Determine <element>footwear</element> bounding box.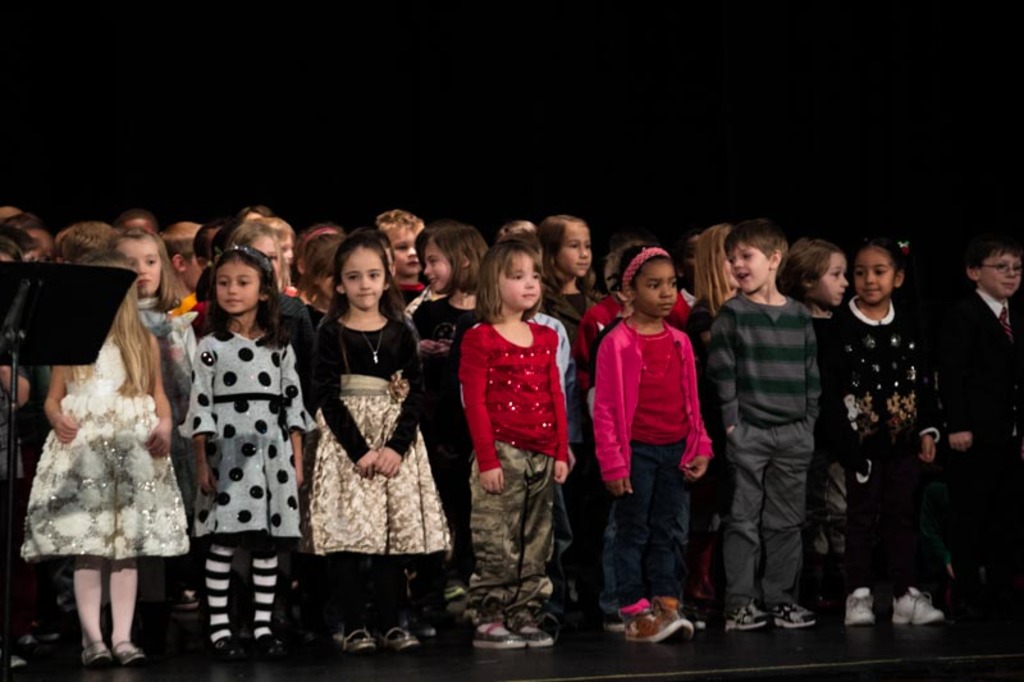
Determined: bbox(340, 630, 371, 653).
